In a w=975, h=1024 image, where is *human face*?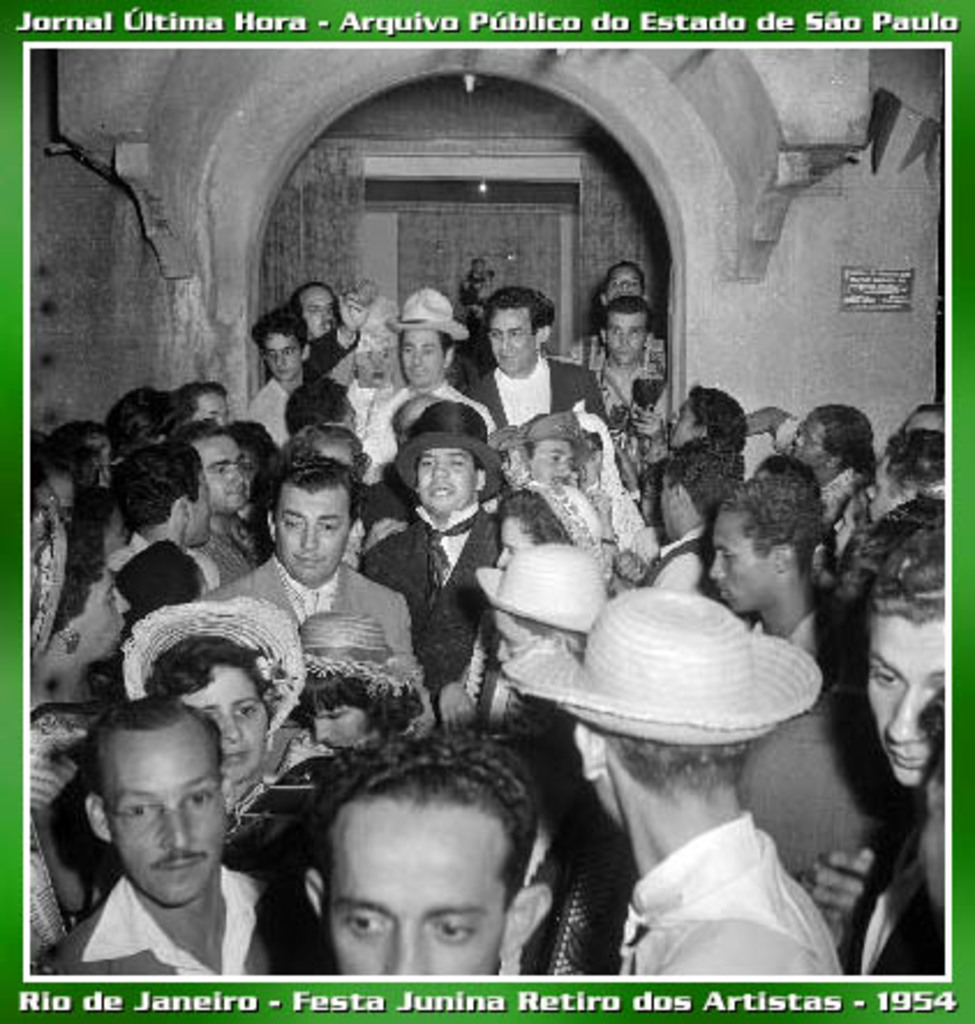
(113,728,231,906).
